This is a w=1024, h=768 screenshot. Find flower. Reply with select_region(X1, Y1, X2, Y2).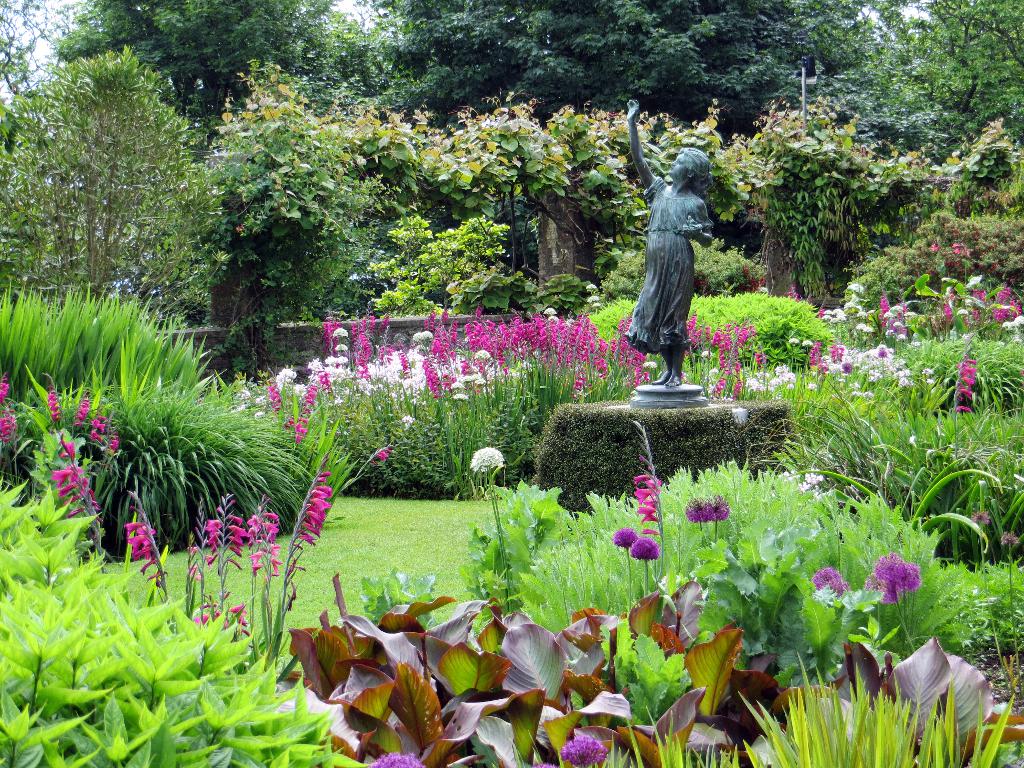
select_region(472, 447, 506, 472).
